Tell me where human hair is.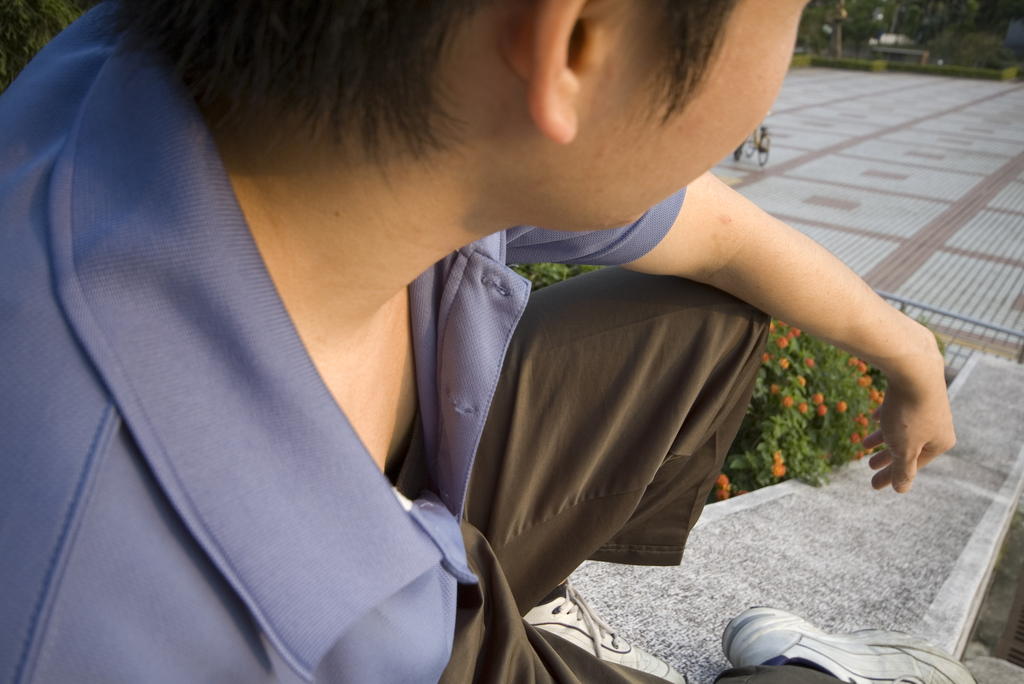
human hair is at locate(101, 0, 753, 183).
